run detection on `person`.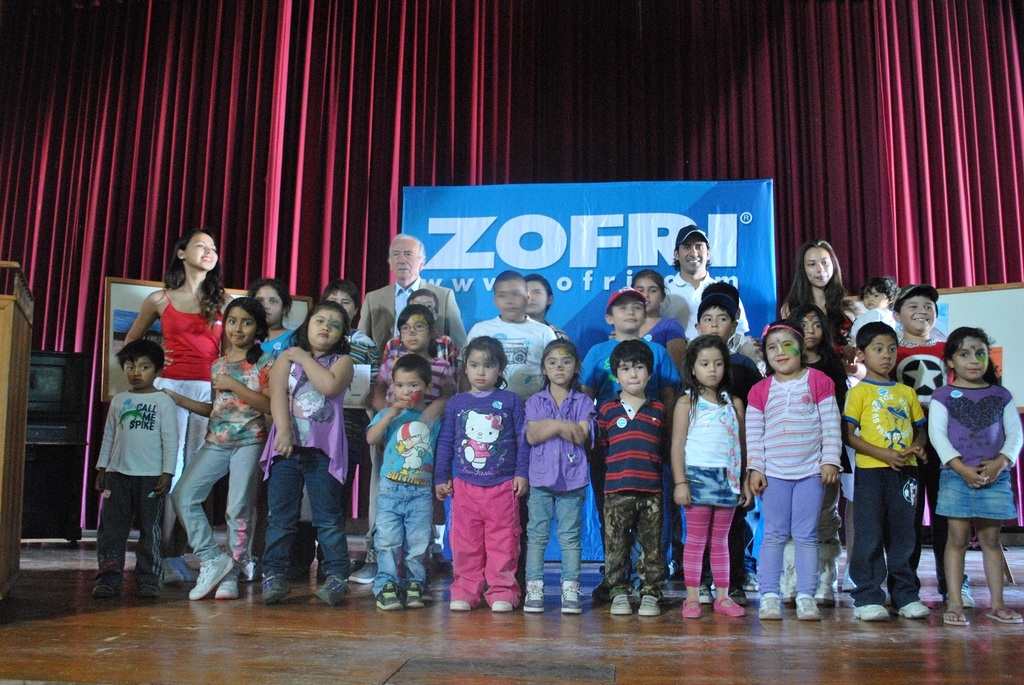
Result: region(662, 223, 750, 342).
